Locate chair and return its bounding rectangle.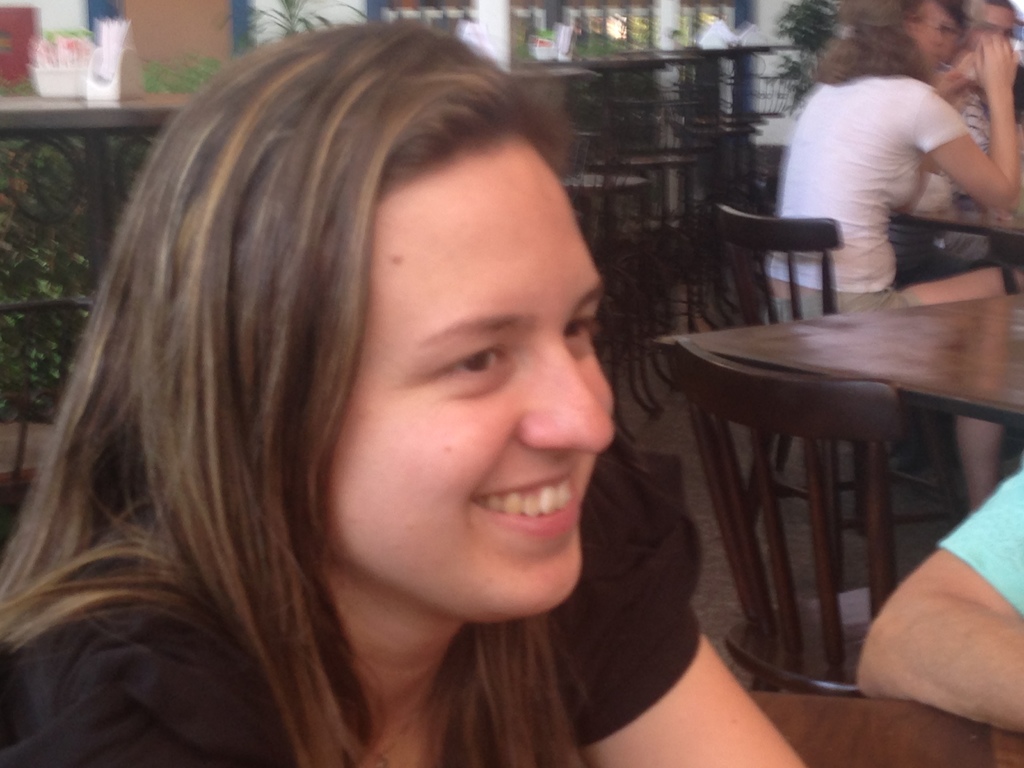
box=[717, 204, 969, 579].
